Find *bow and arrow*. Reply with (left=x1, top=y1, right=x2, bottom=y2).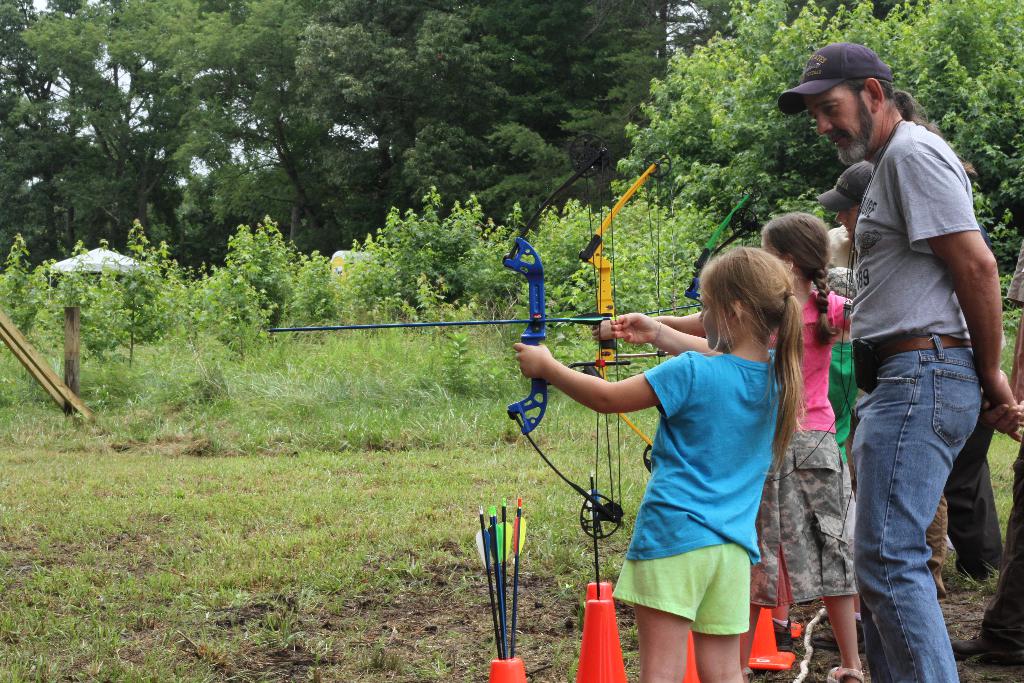
(left=586, top=470, right=604, bottom=600).
